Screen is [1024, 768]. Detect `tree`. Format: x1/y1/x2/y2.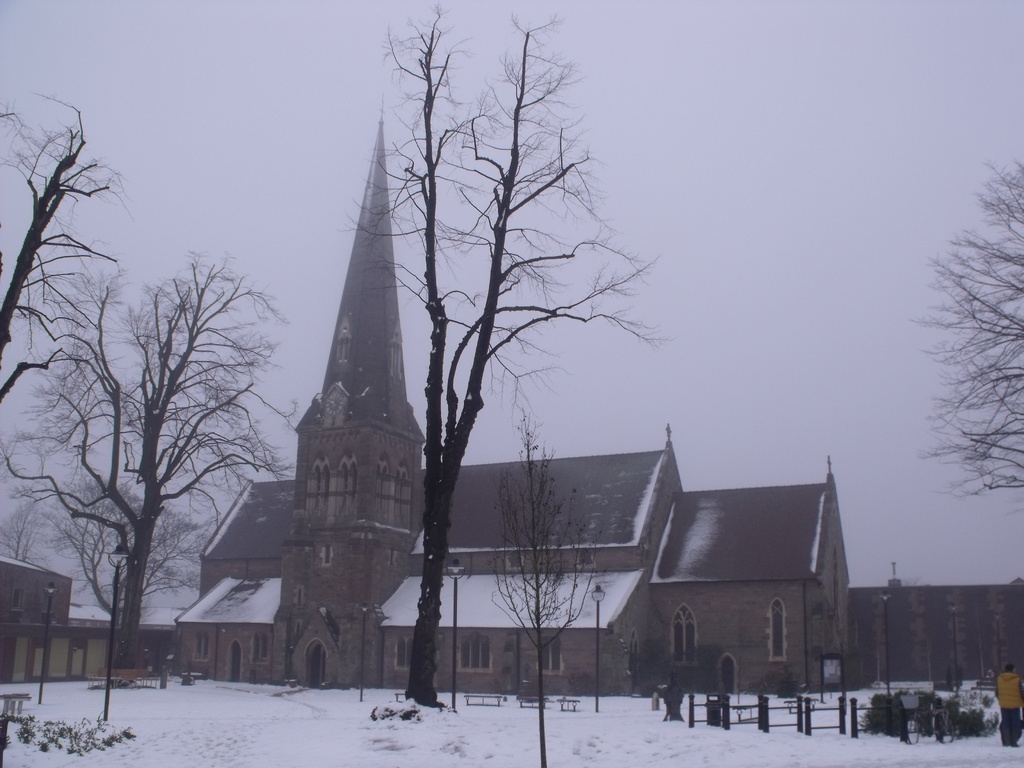
906/145/1023/501.
